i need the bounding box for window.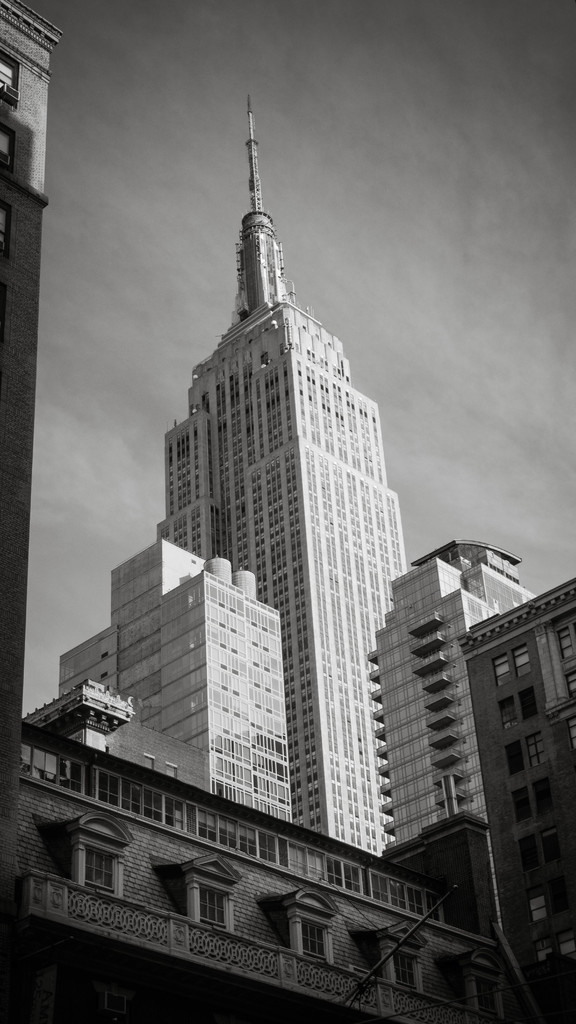
Here it is: (557,925,575,967).
